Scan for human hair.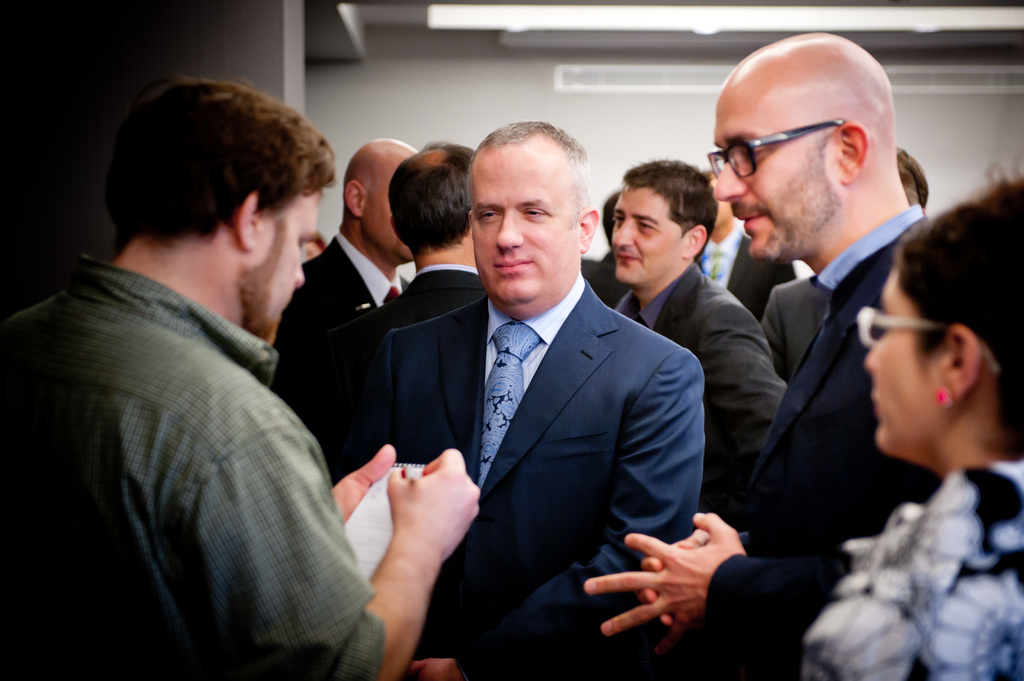
Scan result: 621 156 719 264.
